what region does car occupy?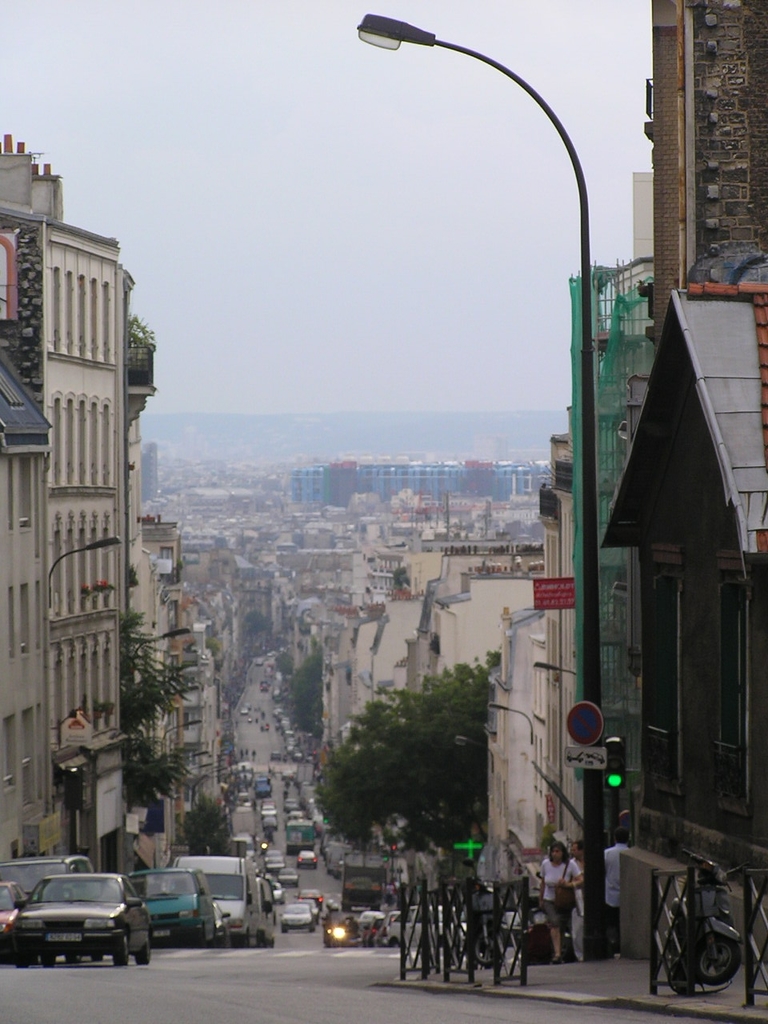
locate(298, 854, 319, 867).
